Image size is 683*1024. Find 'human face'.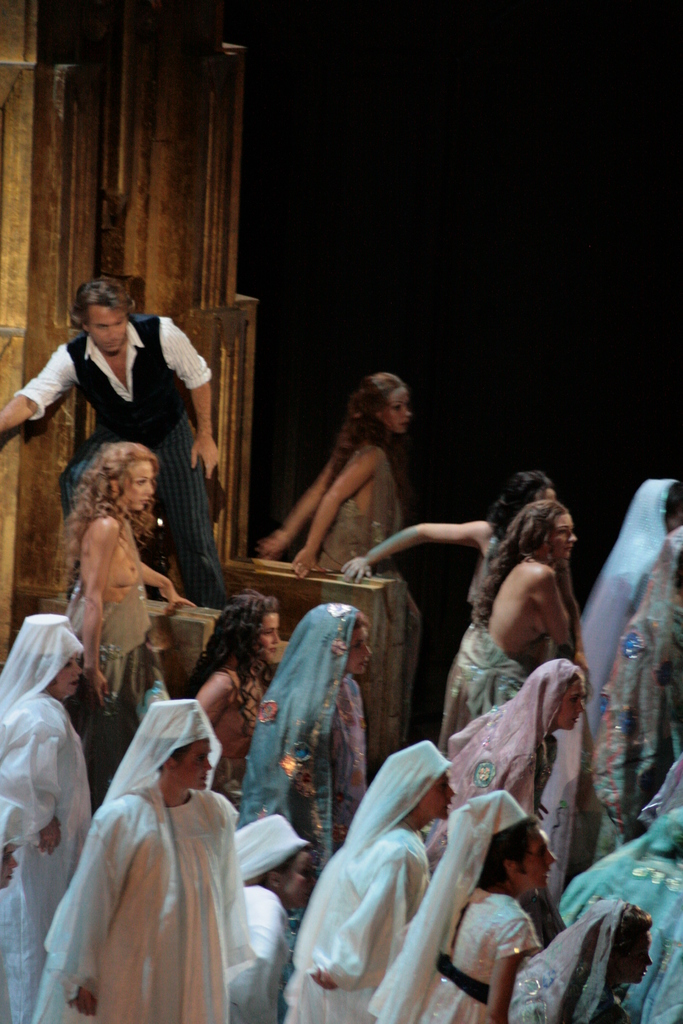
345,626,374,675.
